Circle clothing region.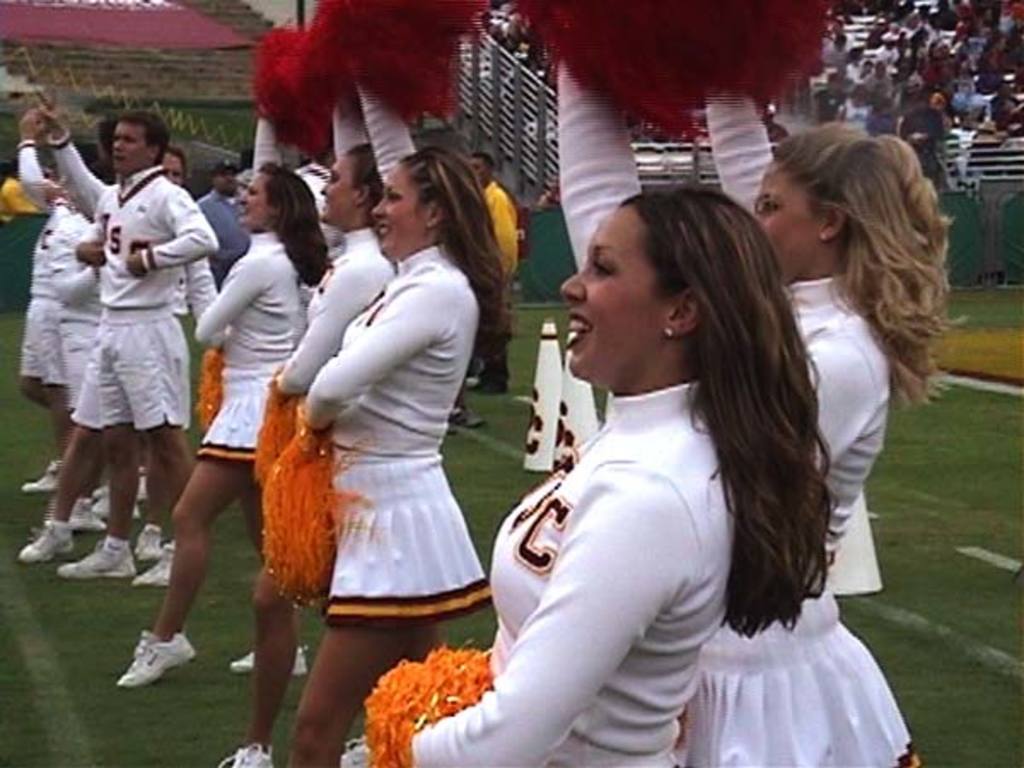
Region: region(406, 61, 741, 766).
